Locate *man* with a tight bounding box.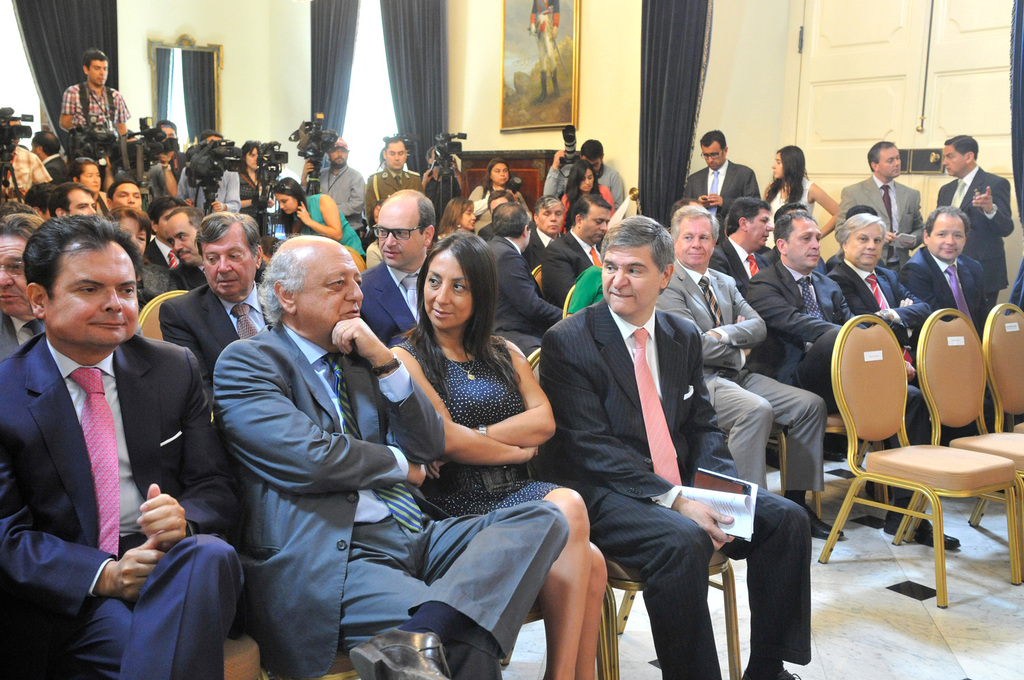
<box>30,130,70,180</box>.
